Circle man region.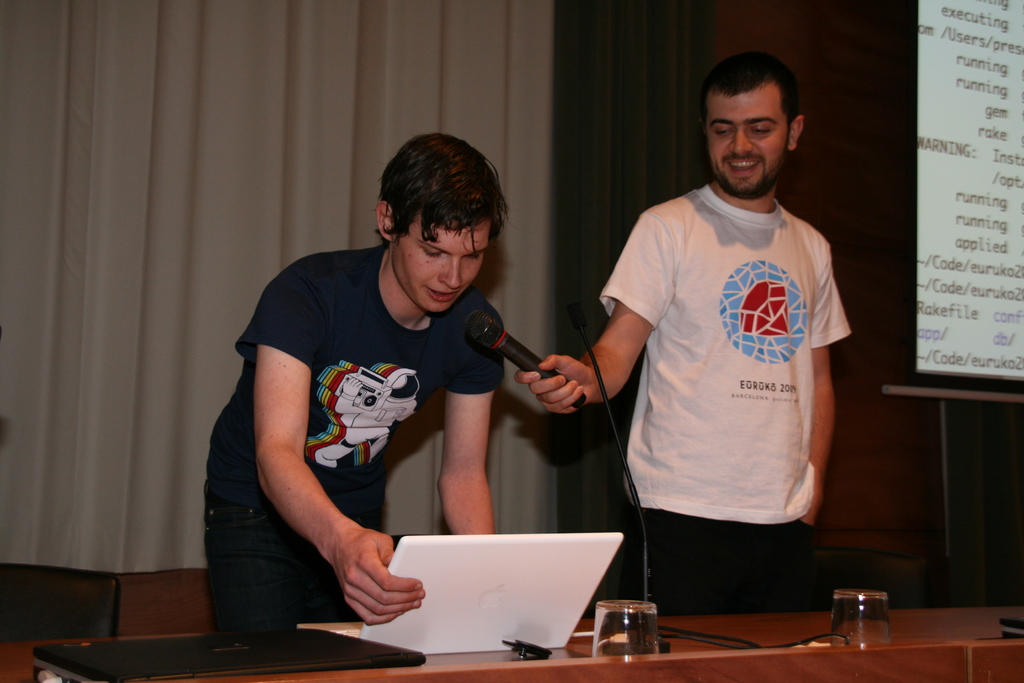
Region: (left=198, top=127, right=519, bottom=638).
